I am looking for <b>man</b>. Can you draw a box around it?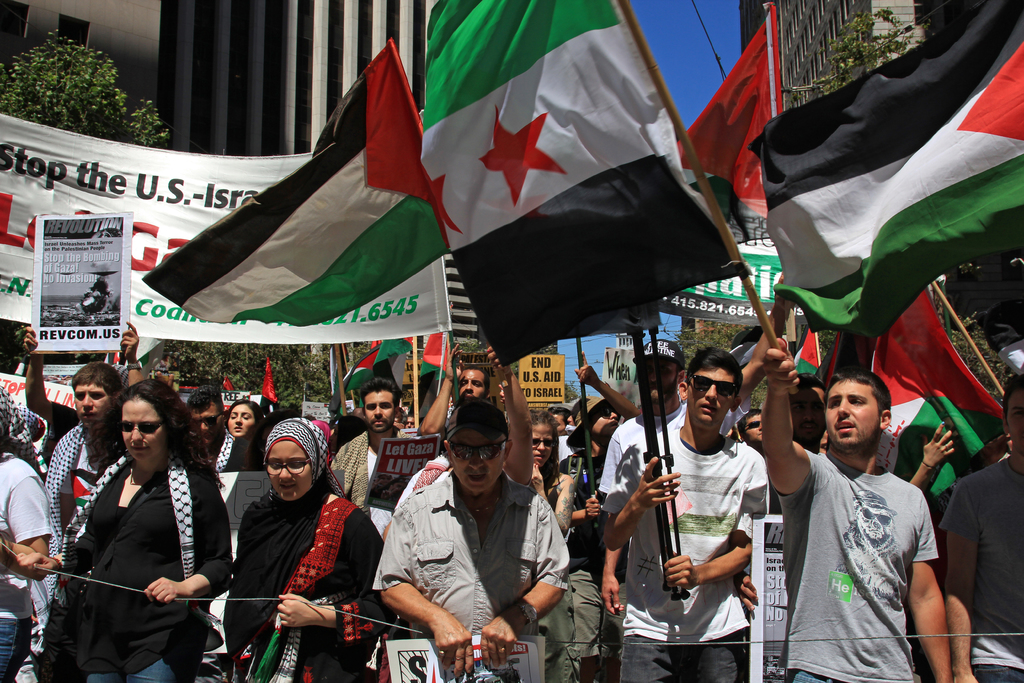
Sure, the bounding box is [362, 391, 573, 682].
